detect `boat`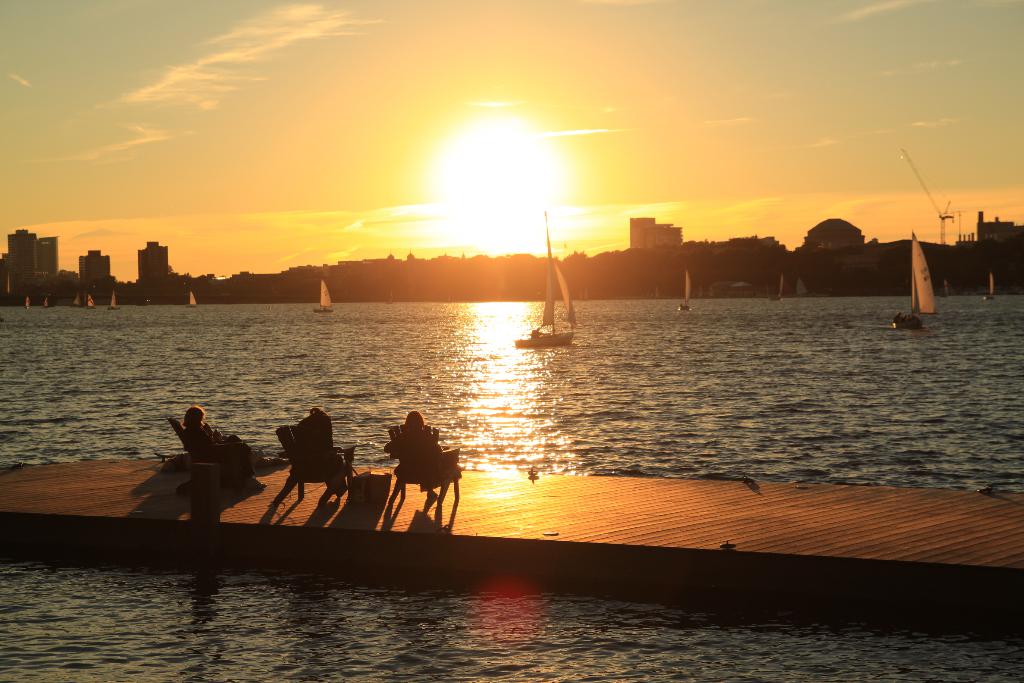
locate(312, 277, 335, 315)
